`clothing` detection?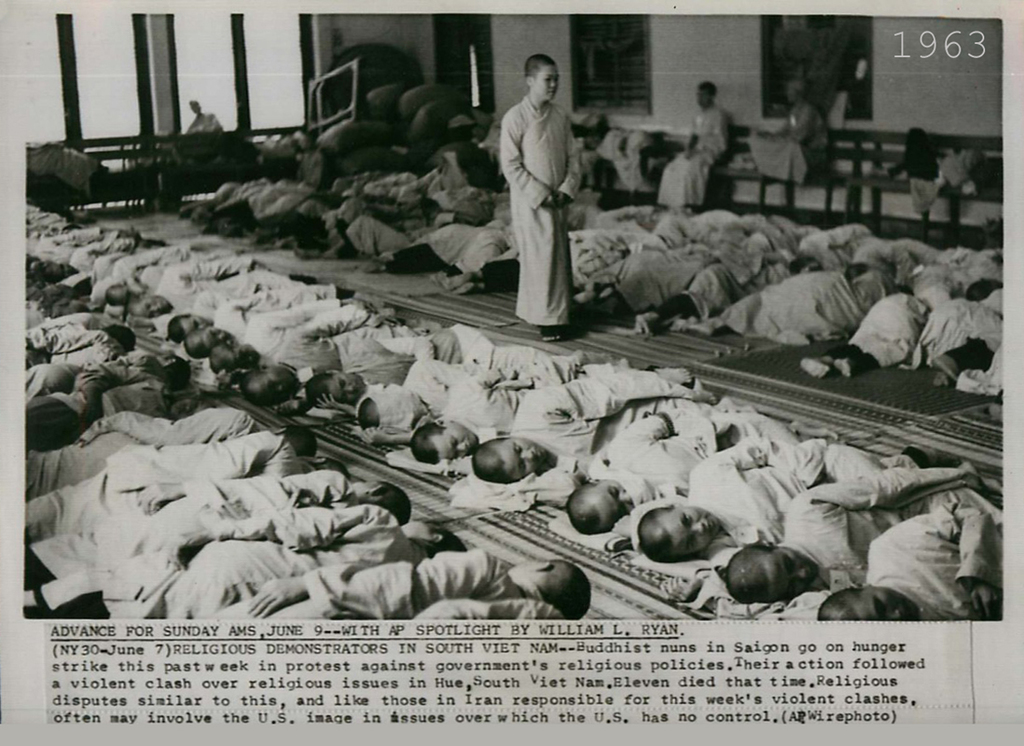
l=179, t=101, r=227, b=140
